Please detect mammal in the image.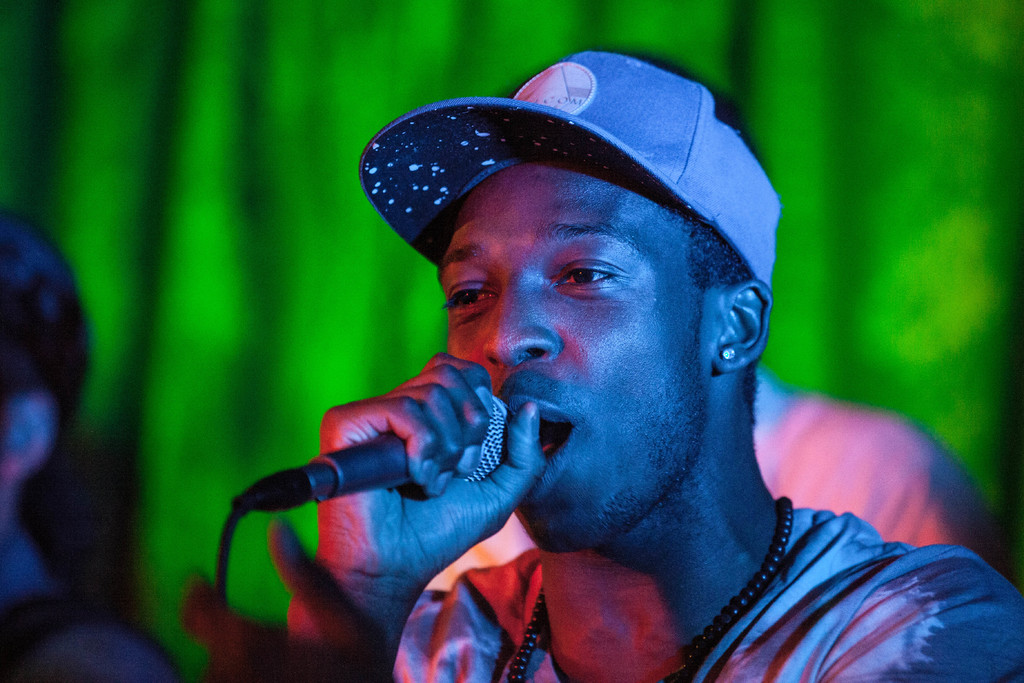
bbox=(504, 361, 1004, 566).
